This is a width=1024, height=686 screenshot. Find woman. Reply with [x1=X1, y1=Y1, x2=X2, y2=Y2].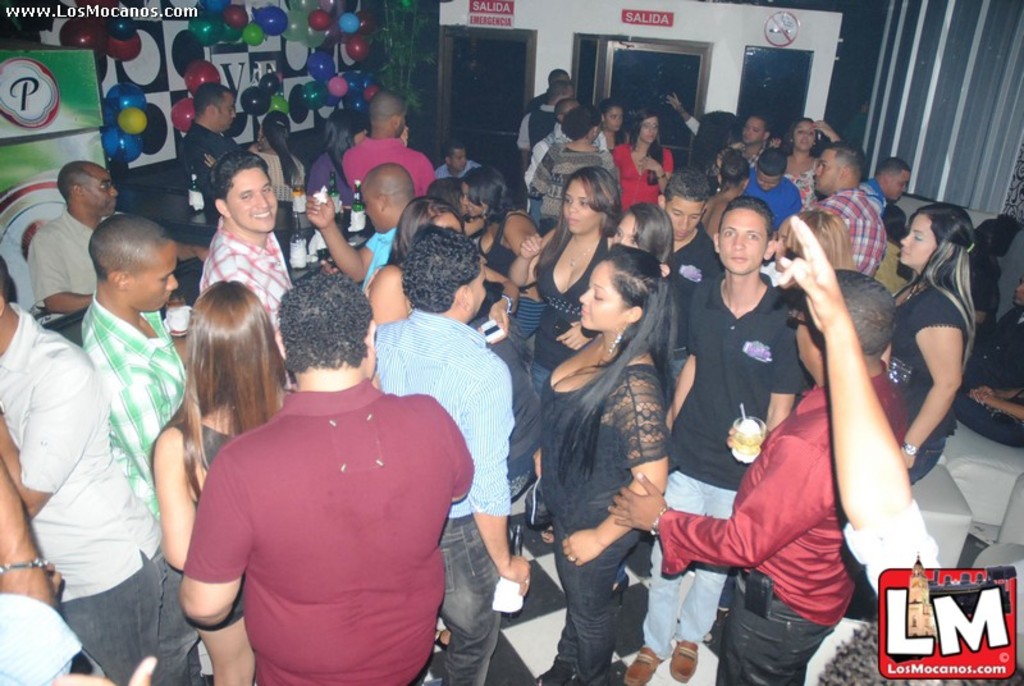
[x1=461, y1=172, x2=541, y2=303].
